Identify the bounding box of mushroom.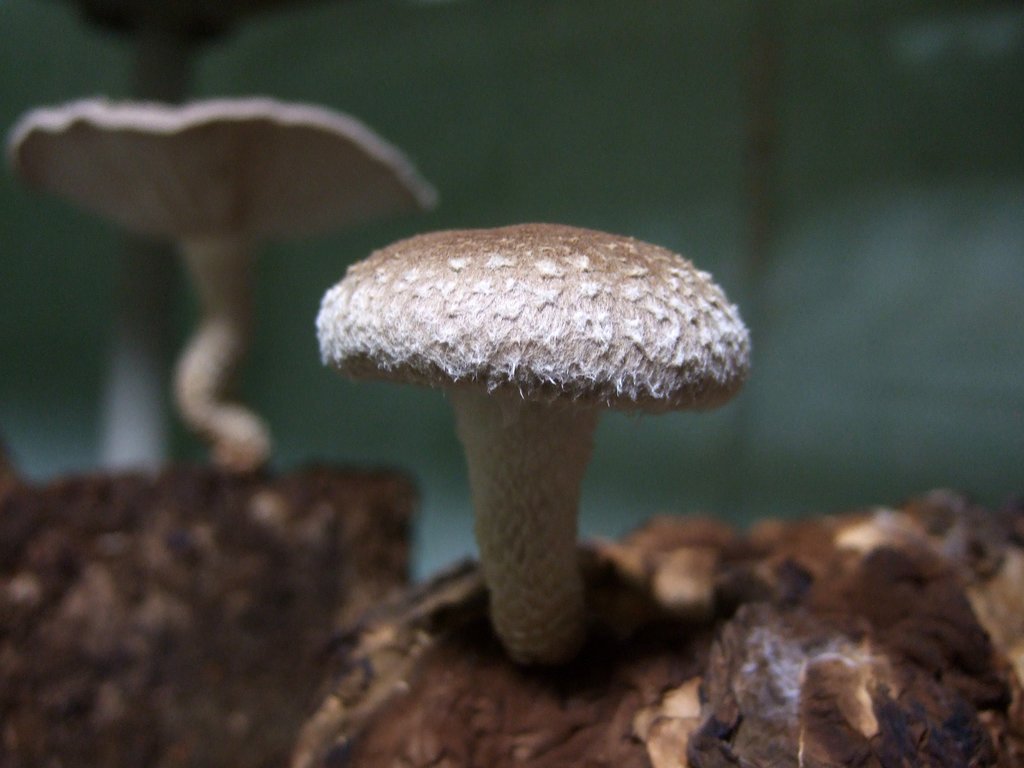
[56, 0, 260, 474].
